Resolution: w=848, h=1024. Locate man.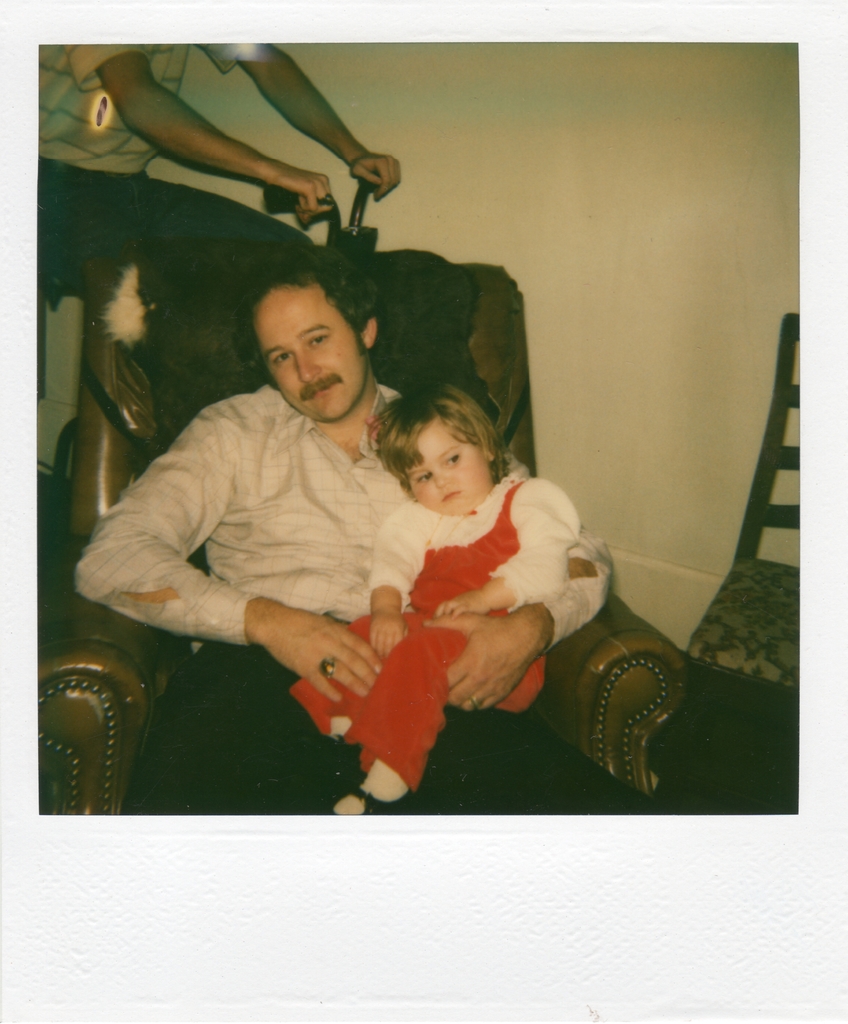
(left=33, top=43, right=398, bottom=393).
